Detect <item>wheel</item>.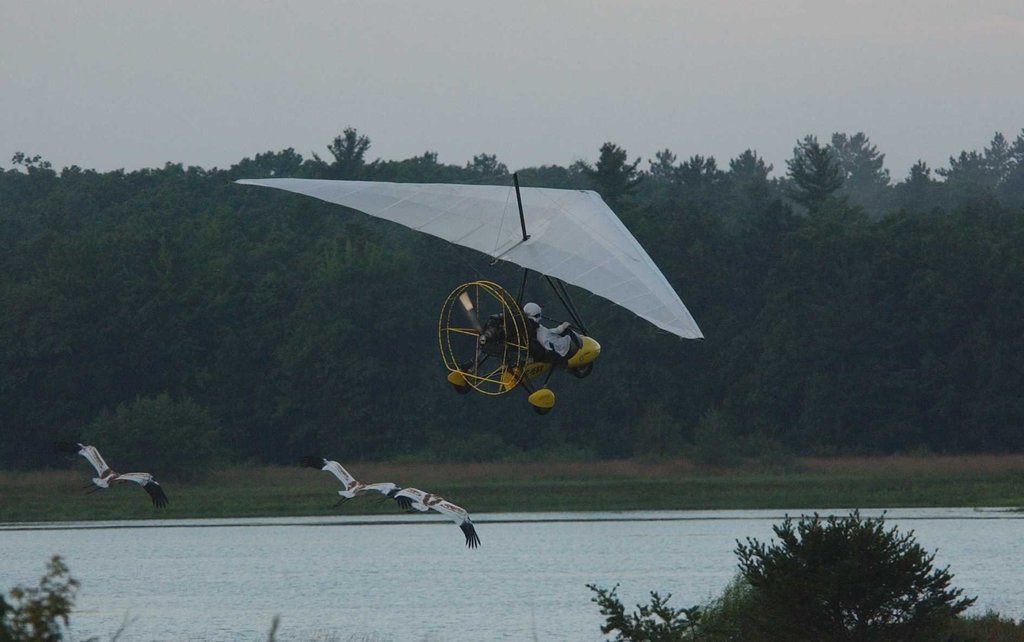
Detected at (left=576, top=360, right=593, bottom=380).
